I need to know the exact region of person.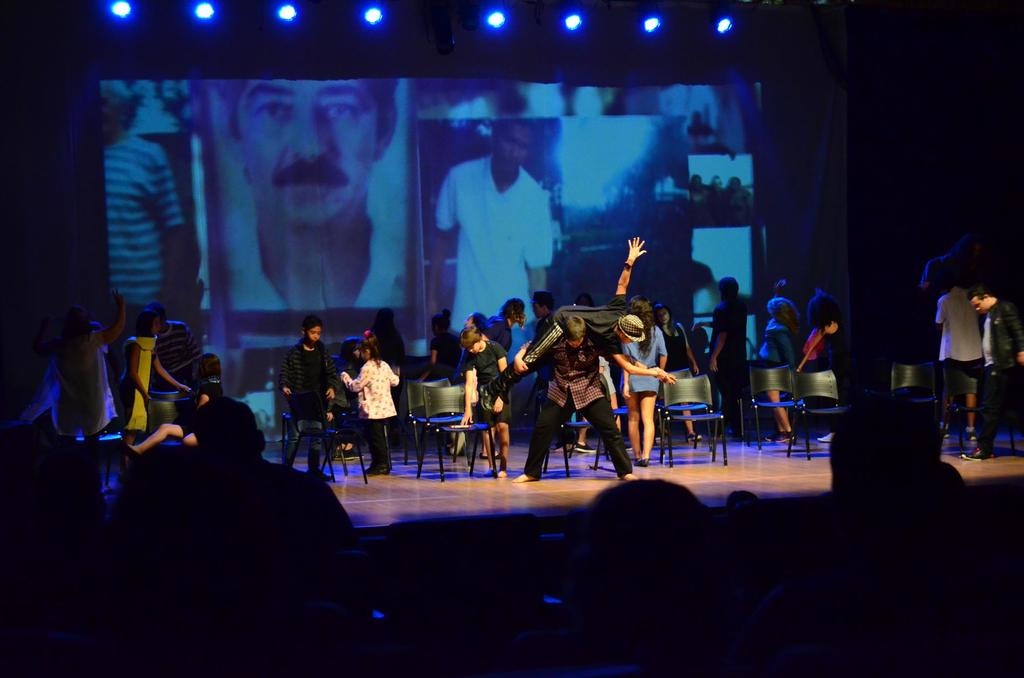
Region: left=799, top=291, right=841, bottom=378.
